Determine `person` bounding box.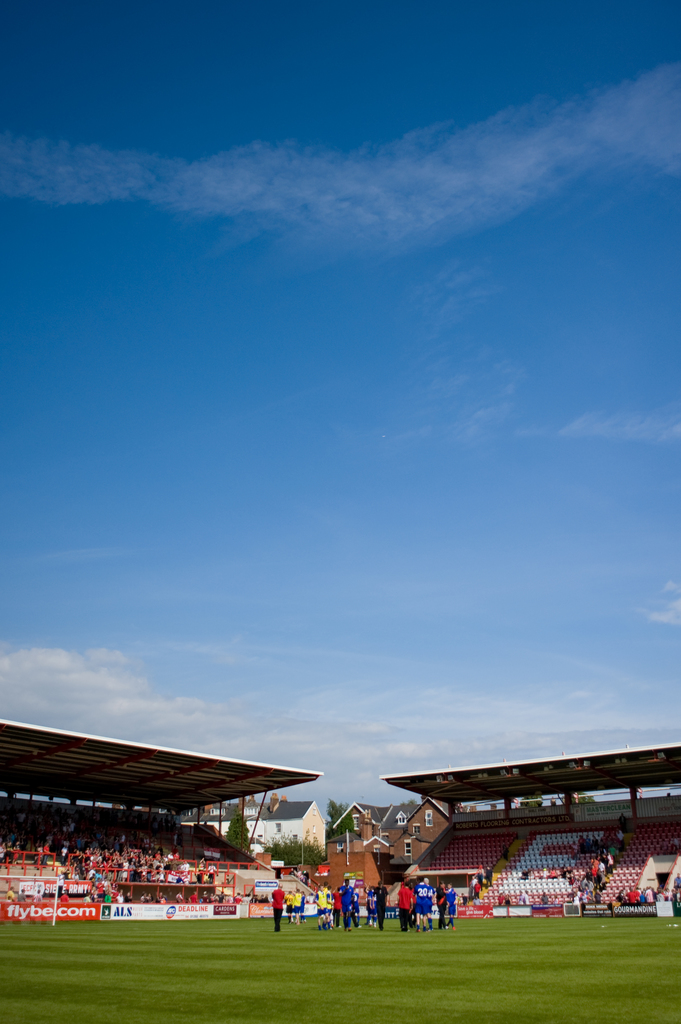
Determined: Rect(399, 872, 419, 934).
